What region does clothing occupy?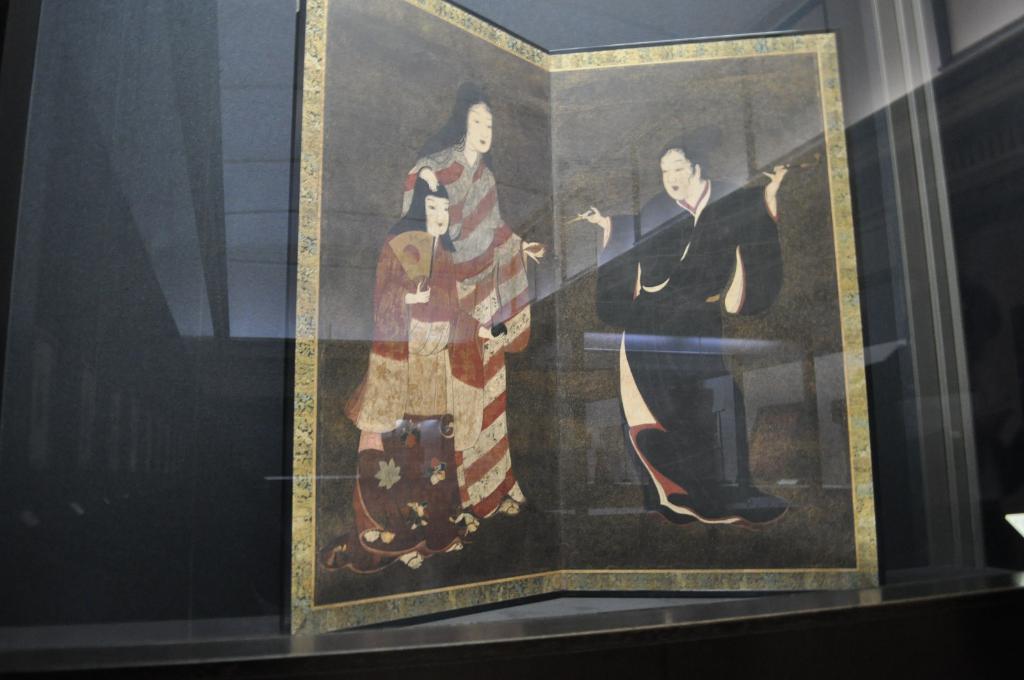
<region>401, 143, 536, 519</region>.
